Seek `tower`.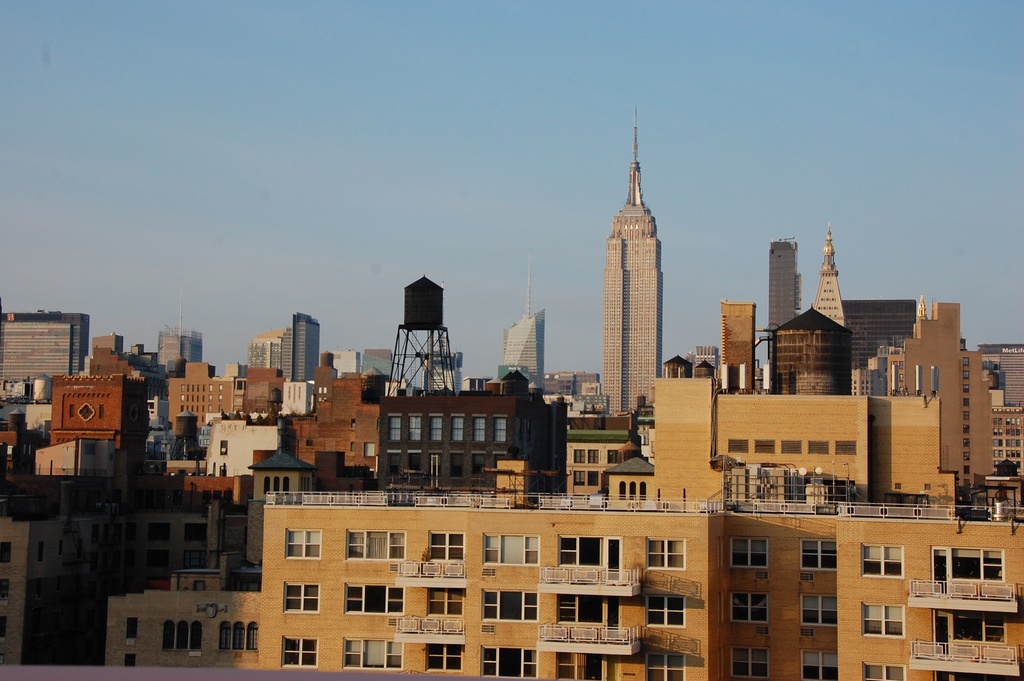
select_region(505, 276, 550, 391).
